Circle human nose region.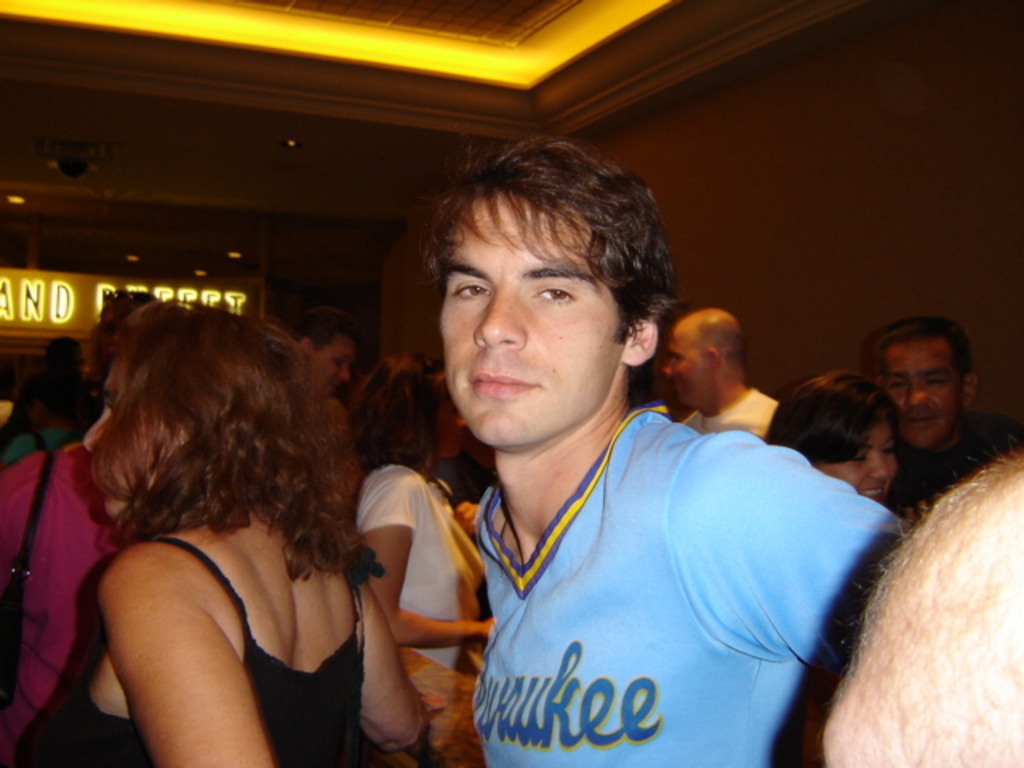
Region: region(907, 379, 934, 402).
